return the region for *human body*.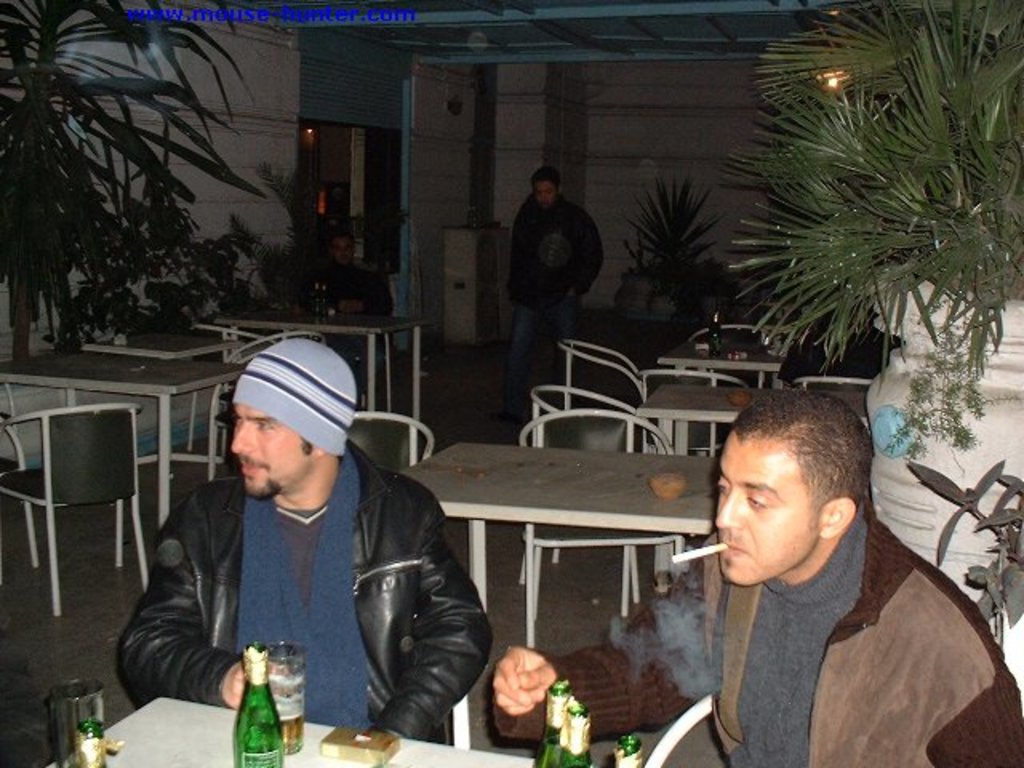
<bbox>123, 438, 493, 749</bbox>.
